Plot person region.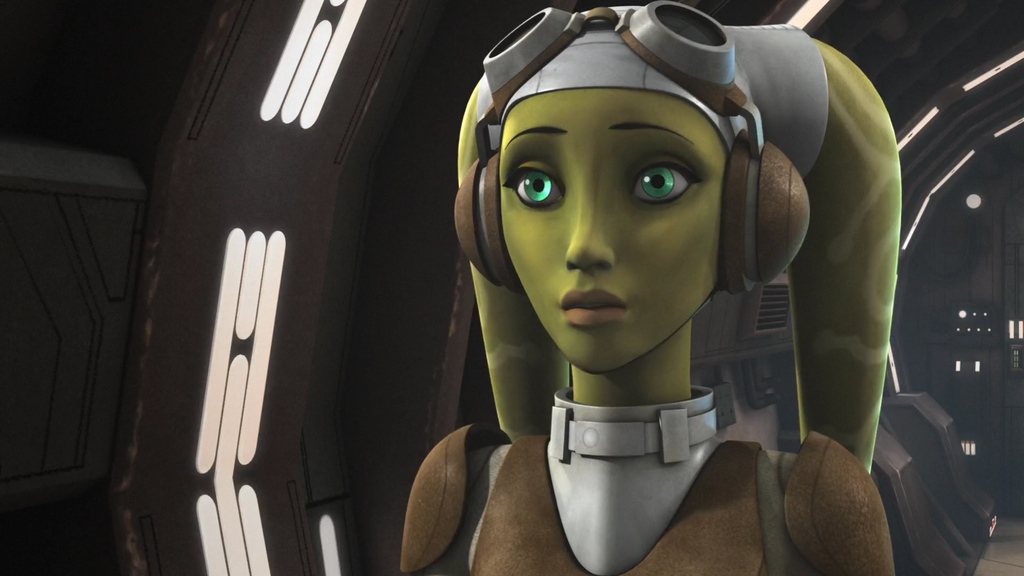
Plotted at x1=388, y1=6, x2=892, y2=546.
